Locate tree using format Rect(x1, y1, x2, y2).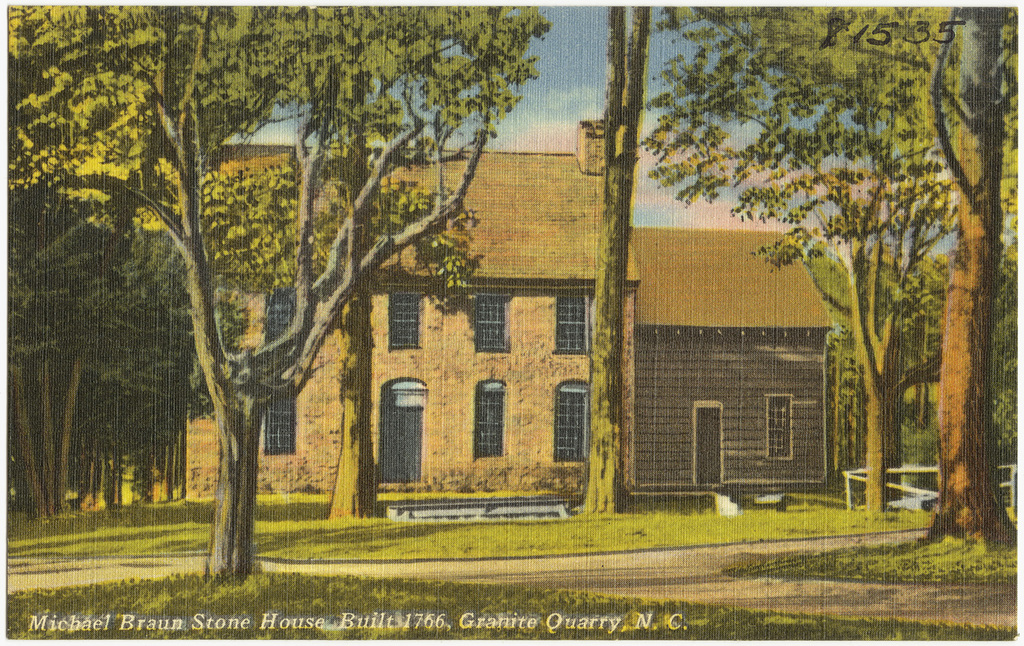
Rect(656, 3, 1023, 533).
